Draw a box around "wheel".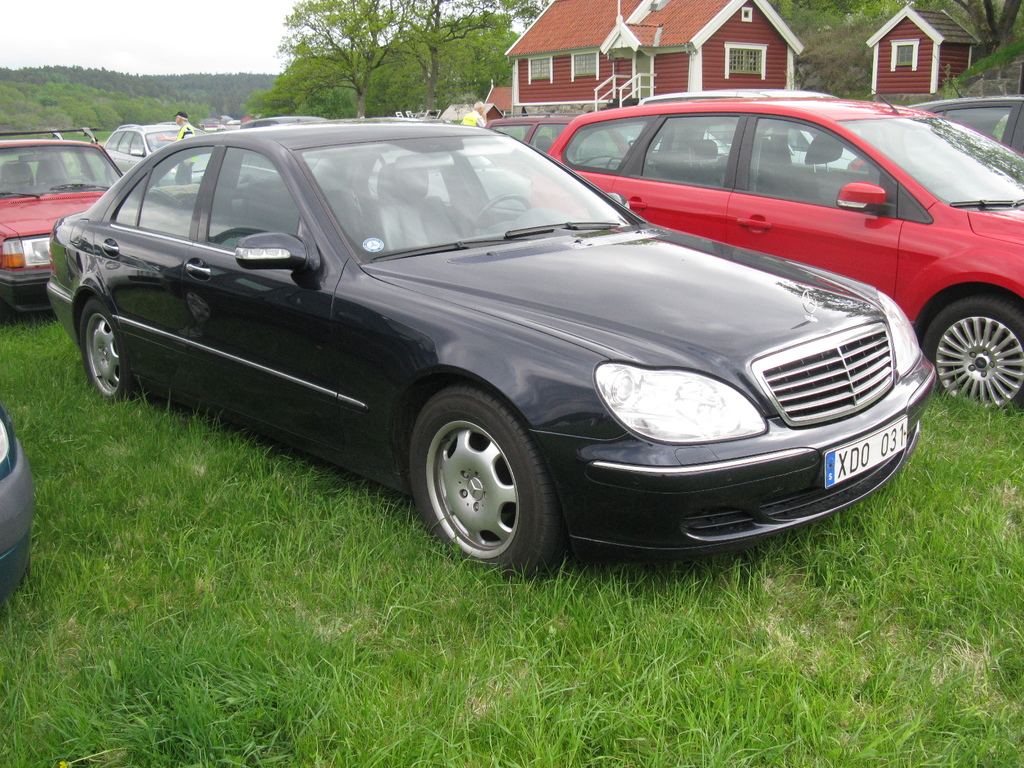
(929,289,1023,415).
